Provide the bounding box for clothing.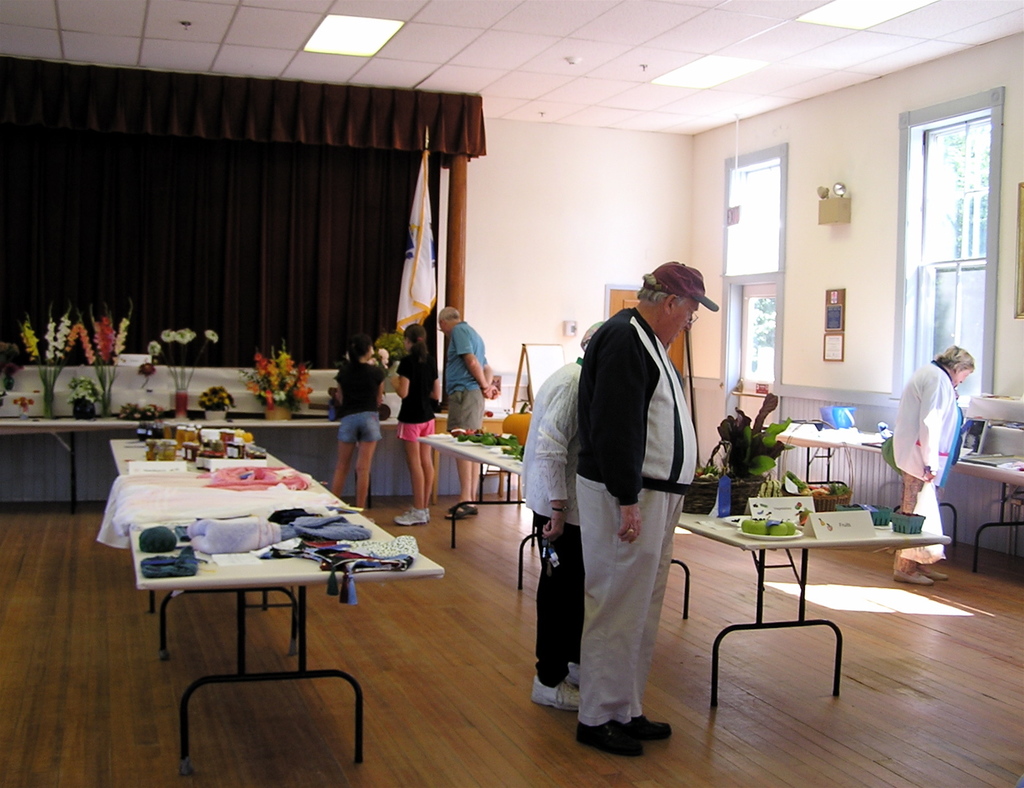
box(337, 361, 386, 441).
